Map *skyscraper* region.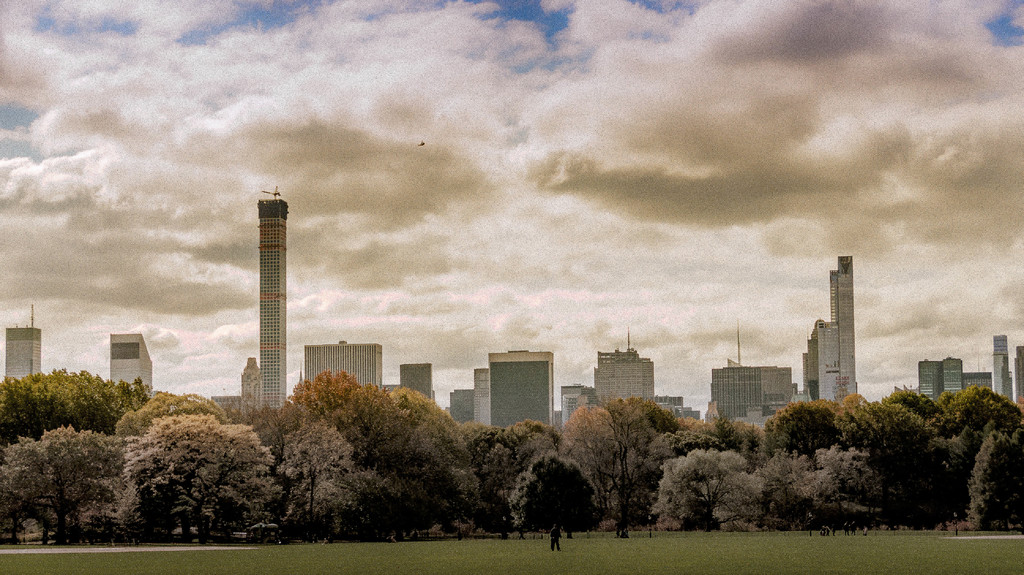
Mapped to 241 341 267 430.
